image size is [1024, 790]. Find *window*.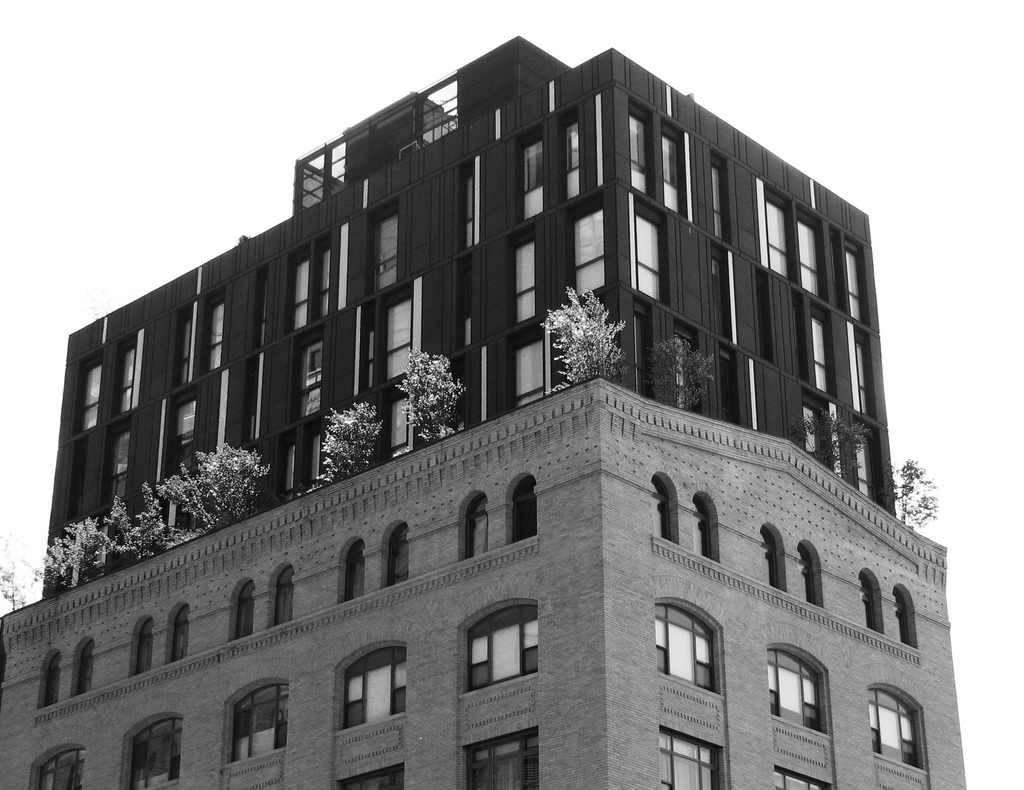
locate(384, 524, 420, 591).
